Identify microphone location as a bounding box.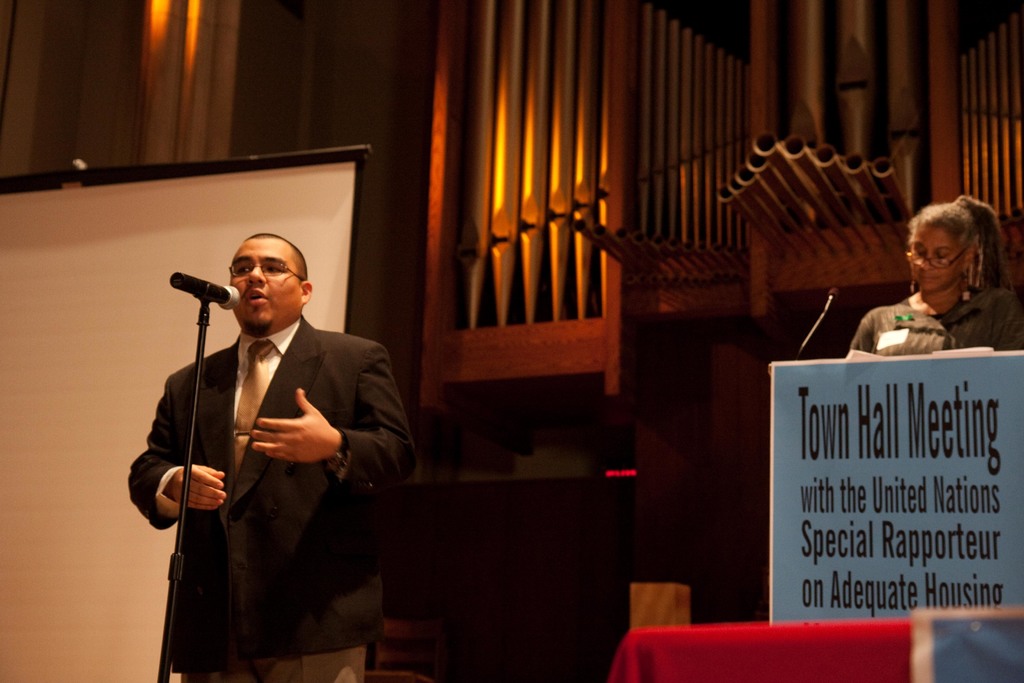
(x1=797, y1=278, x2=846, y2=367).
